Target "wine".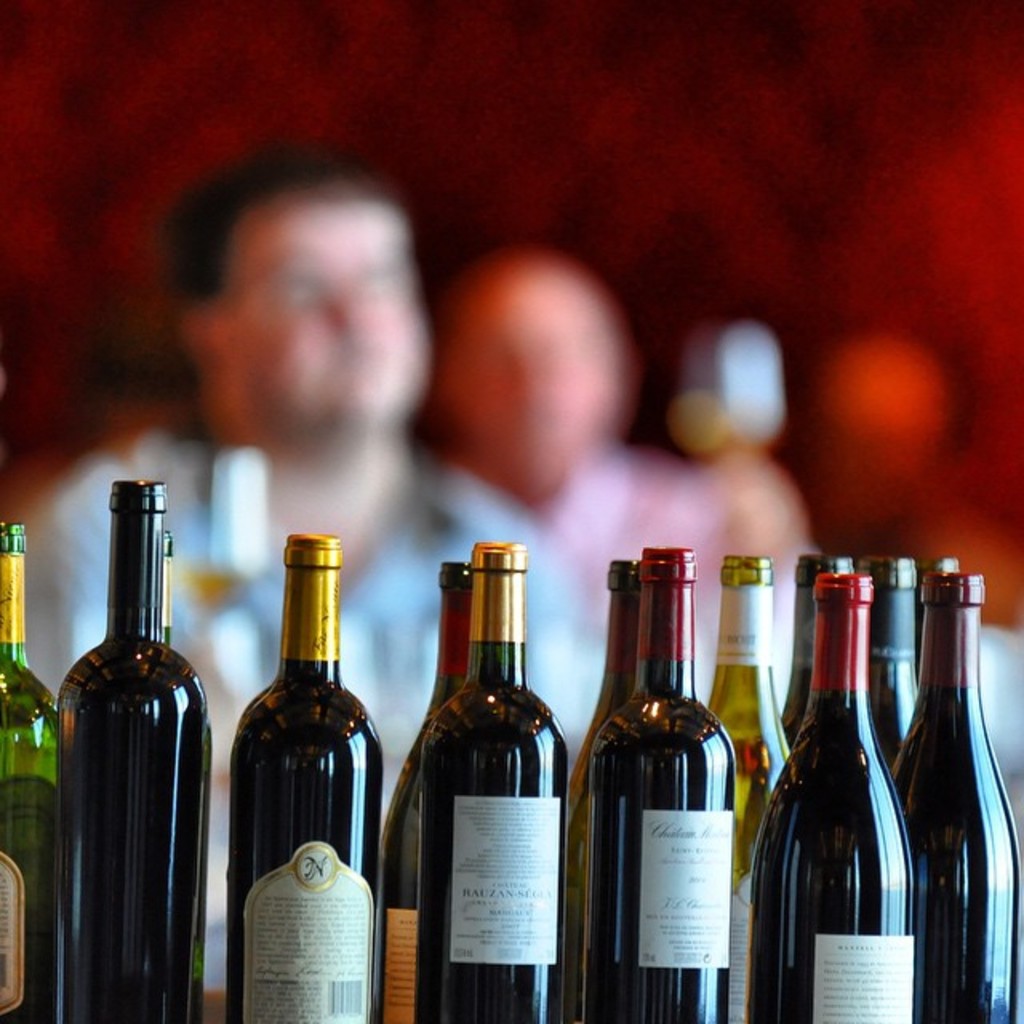
Target region: box(382, 563, 478, 1022).
